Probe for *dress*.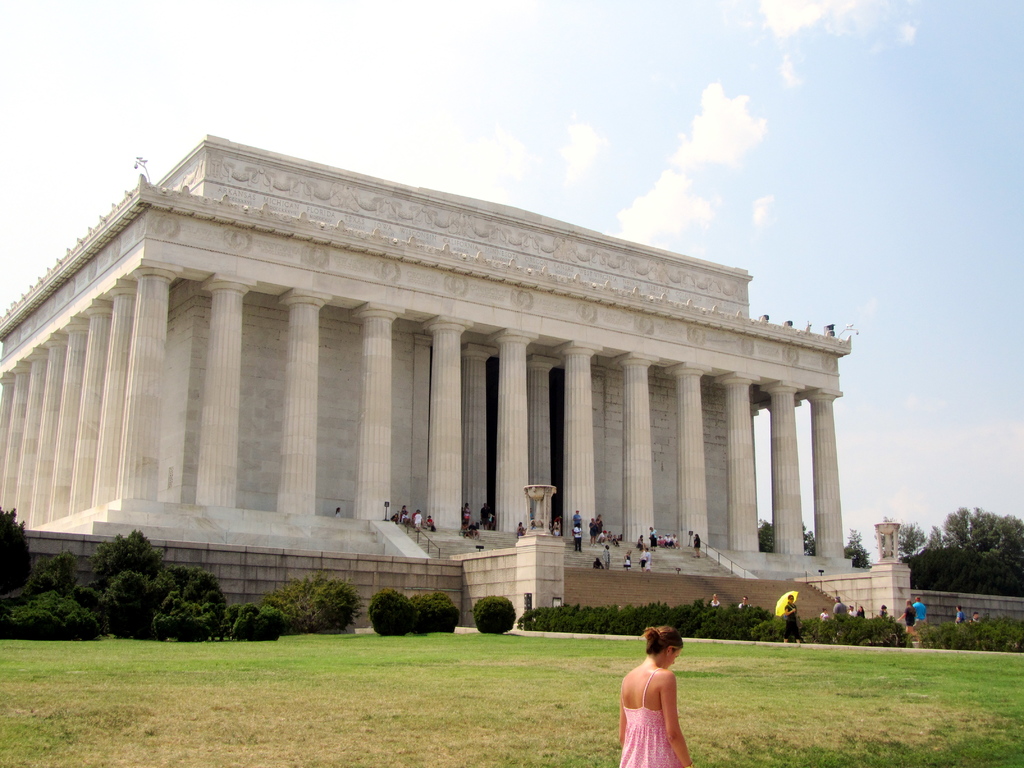
Probe result: locate(621, 668, 678, 767).
